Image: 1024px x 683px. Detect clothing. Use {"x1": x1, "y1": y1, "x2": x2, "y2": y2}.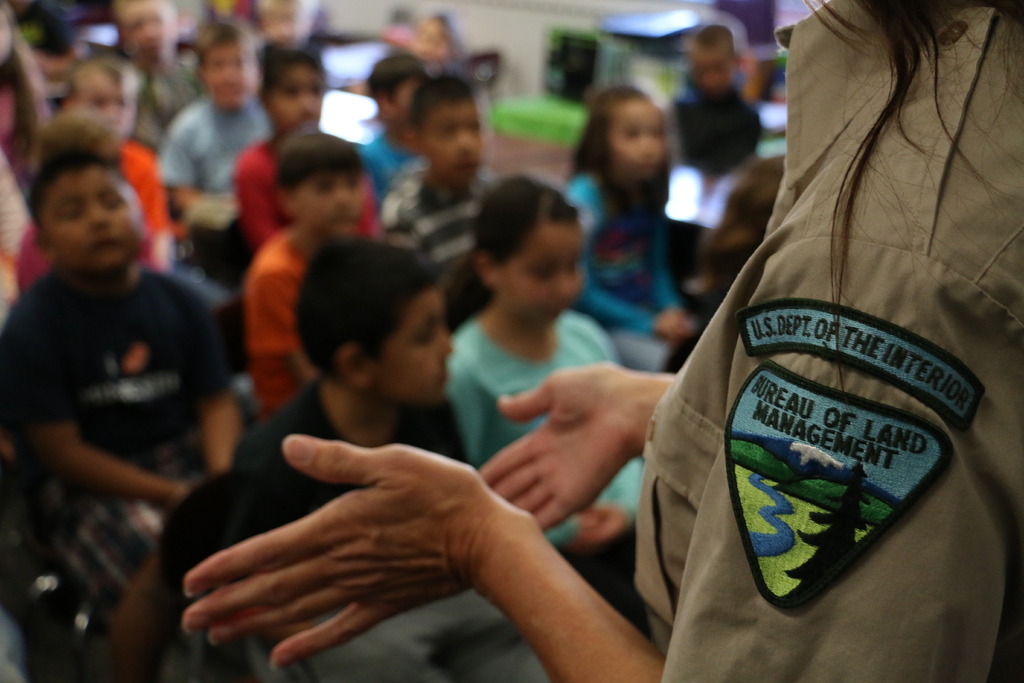
{"x1": 360, "y1": 132, "x2": 425, "y2": 204}.
